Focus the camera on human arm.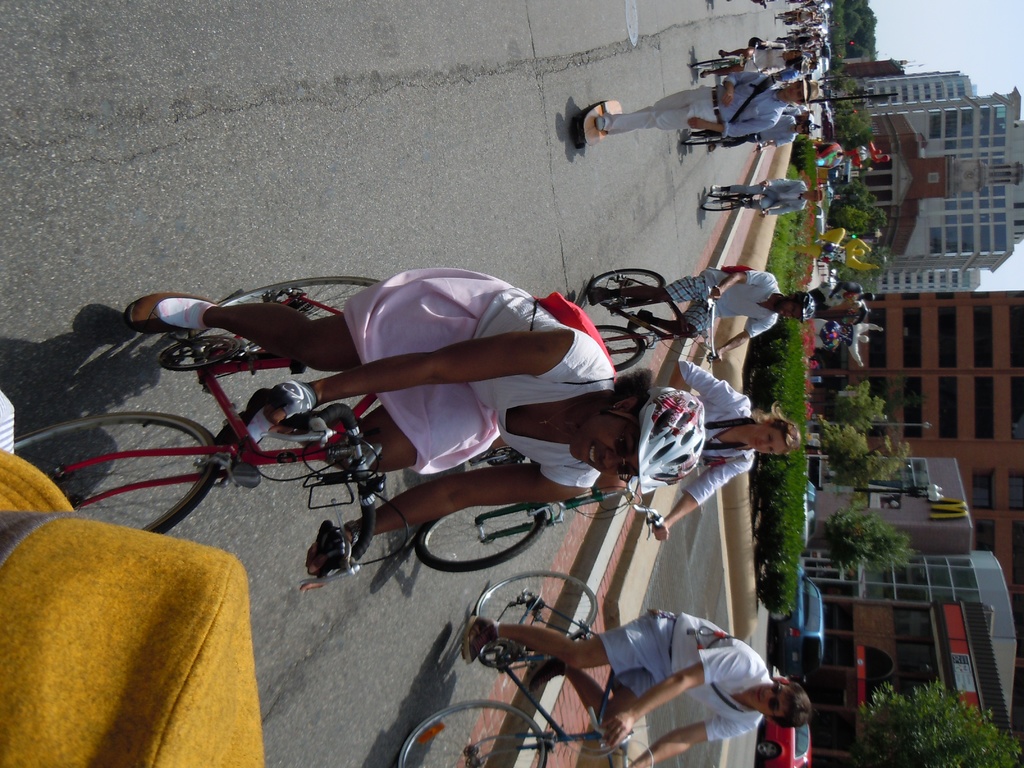
Focus region: [left=707, top=271, right=776, bottom=304].
